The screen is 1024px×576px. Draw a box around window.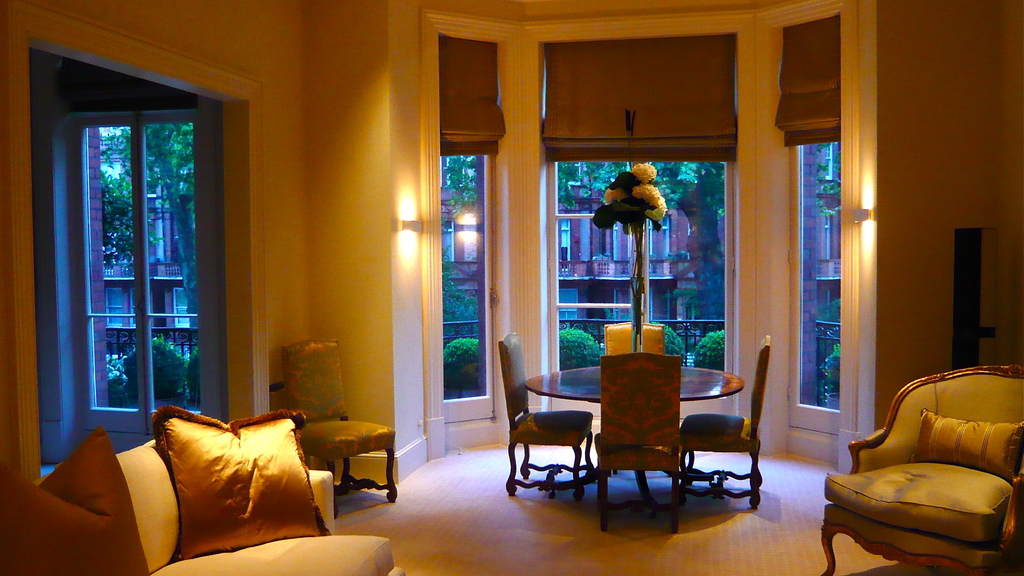
<box>543,161,733,374</box>.
